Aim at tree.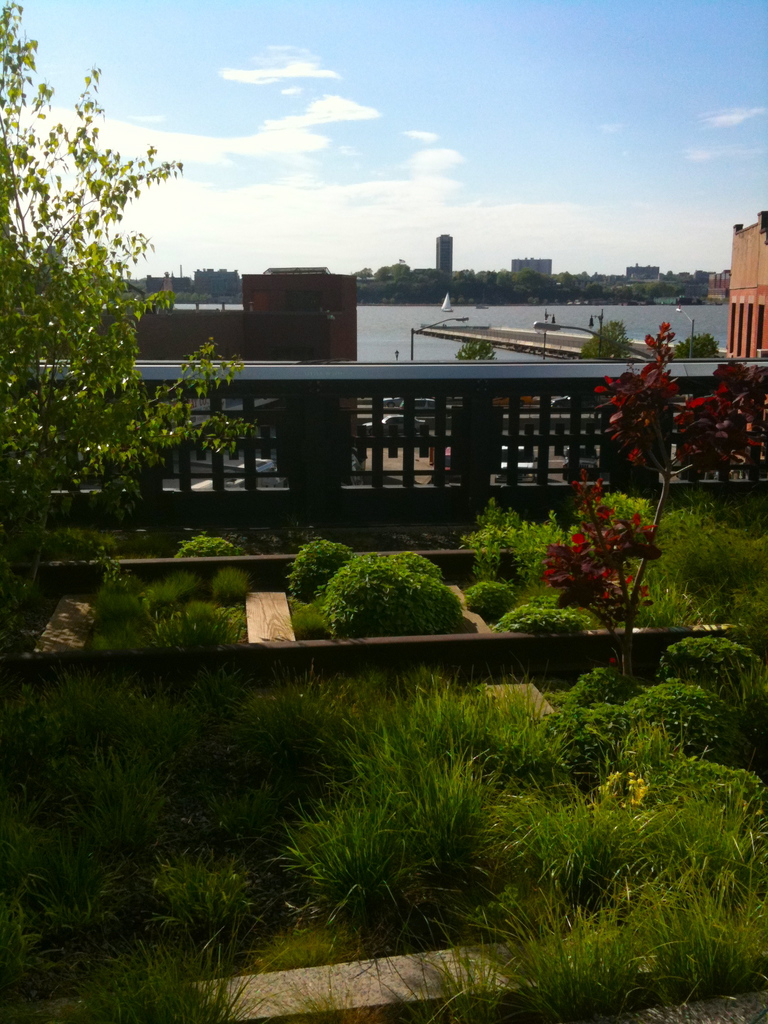
Aimed at box=[0, 0, 259, 614].
